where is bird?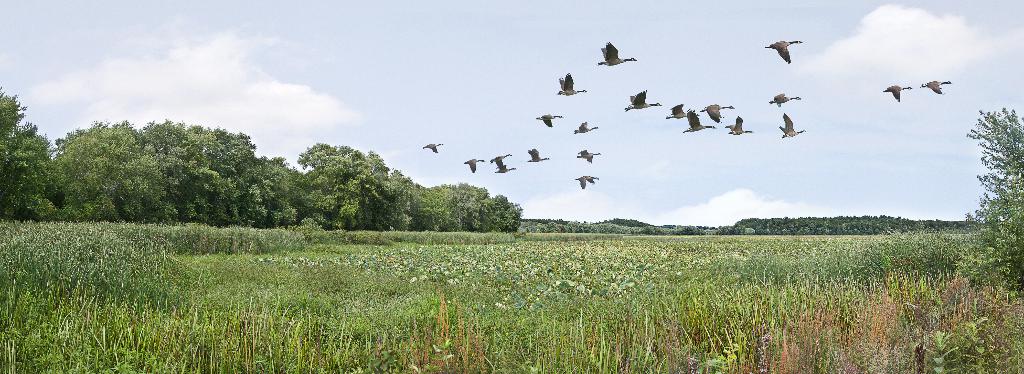
(880,83,910,101).
